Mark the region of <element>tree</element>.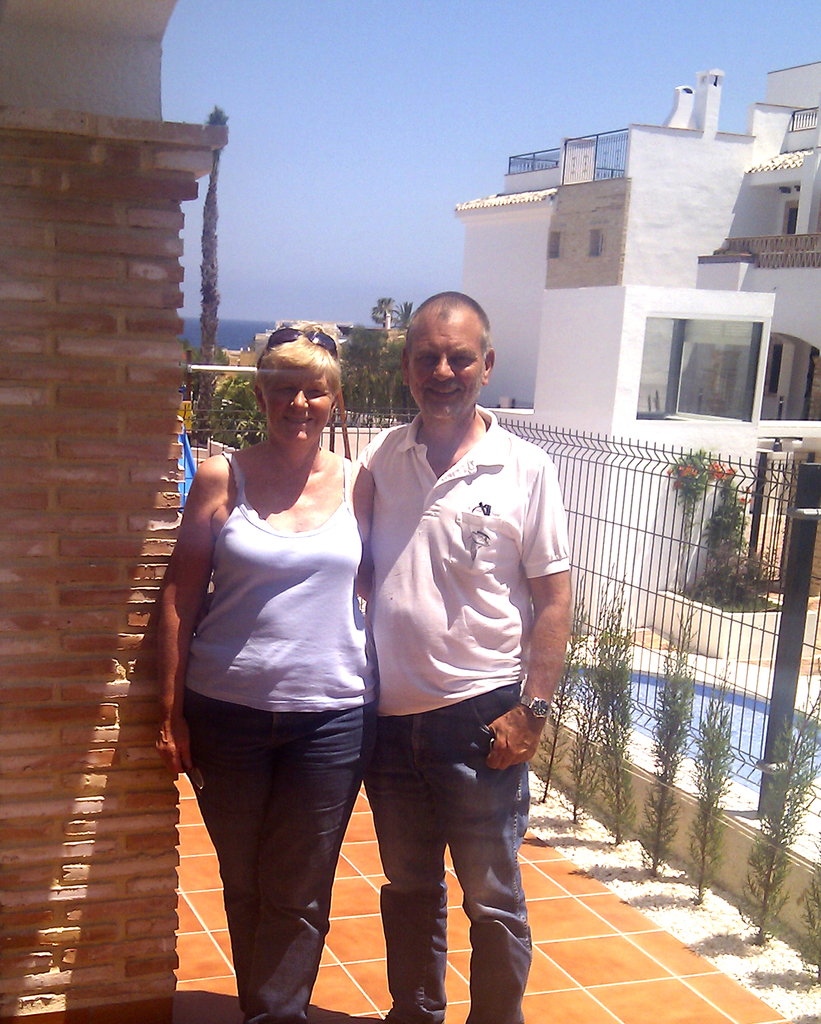
Region: (350, 301, 432, 399).
